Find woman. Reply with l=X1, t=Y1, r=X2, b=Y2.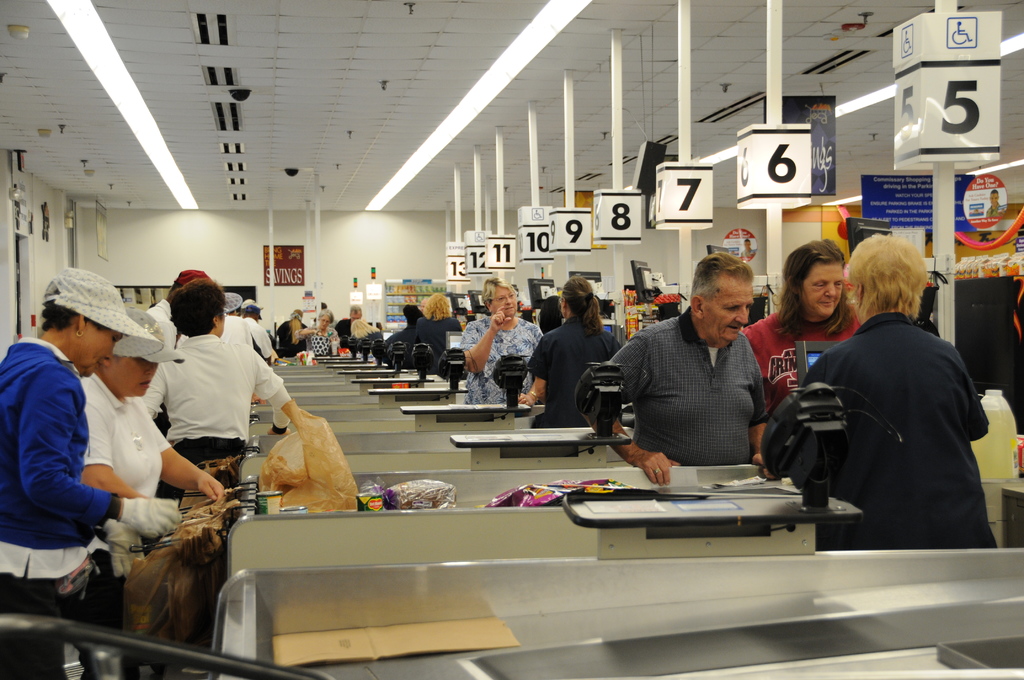
l=147, t=275, r=293, b=466.
